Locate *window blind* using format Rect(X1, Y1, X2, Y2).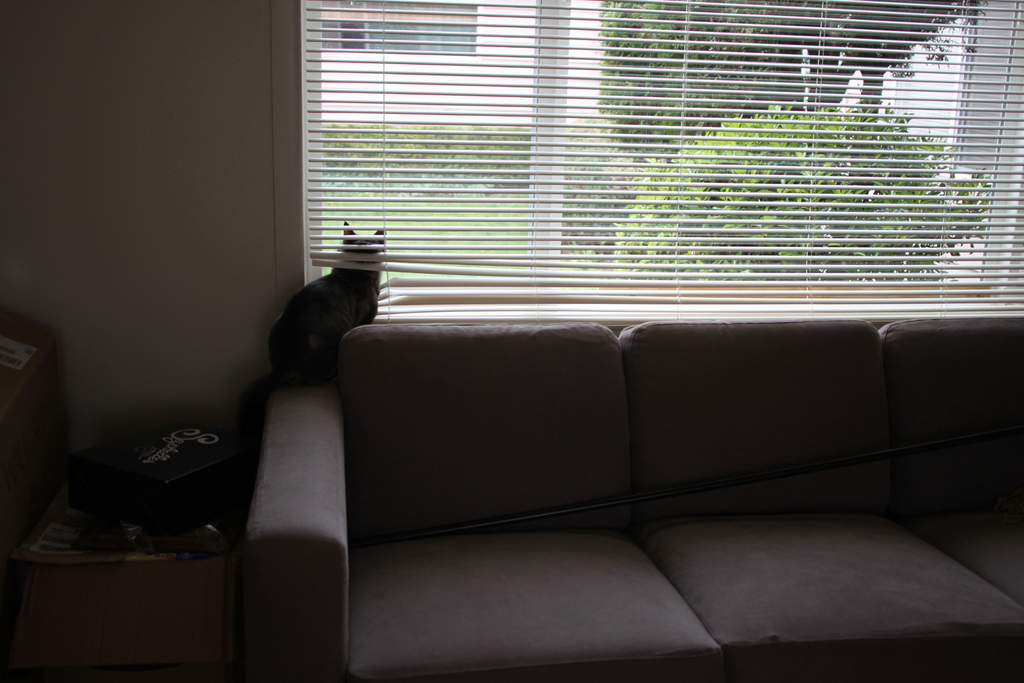
Rect(294, 0, 1023, 335).
